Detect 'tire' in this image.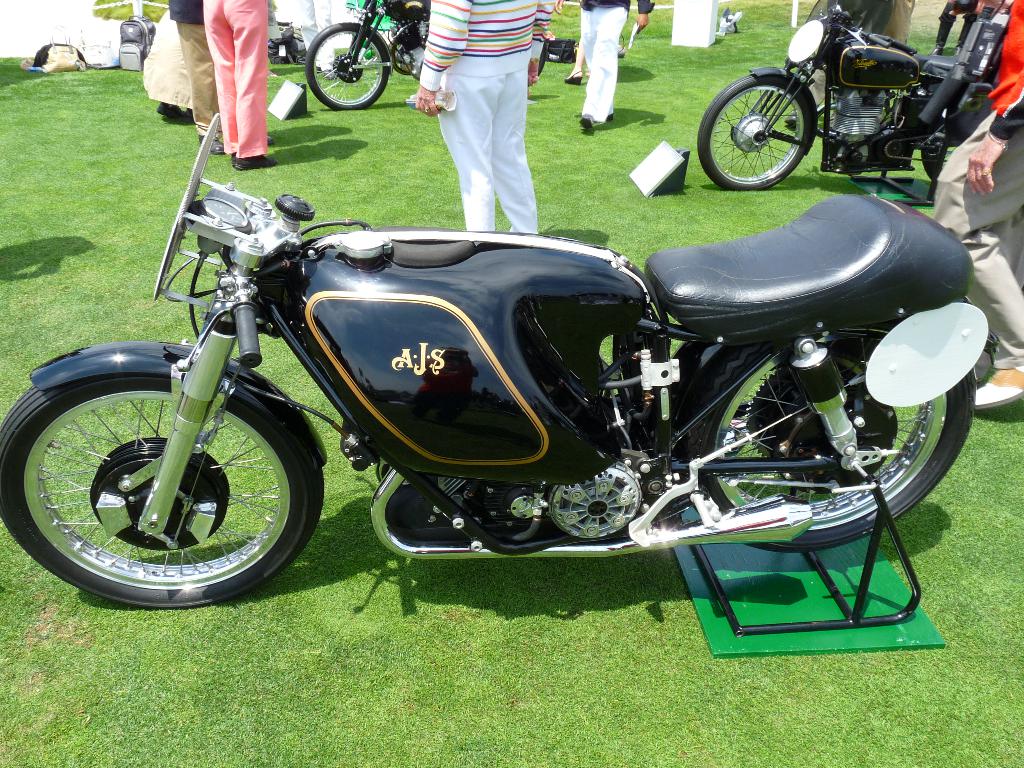
Detection: pyautogui.locateOnScreen(303, 22, 392, 111).
